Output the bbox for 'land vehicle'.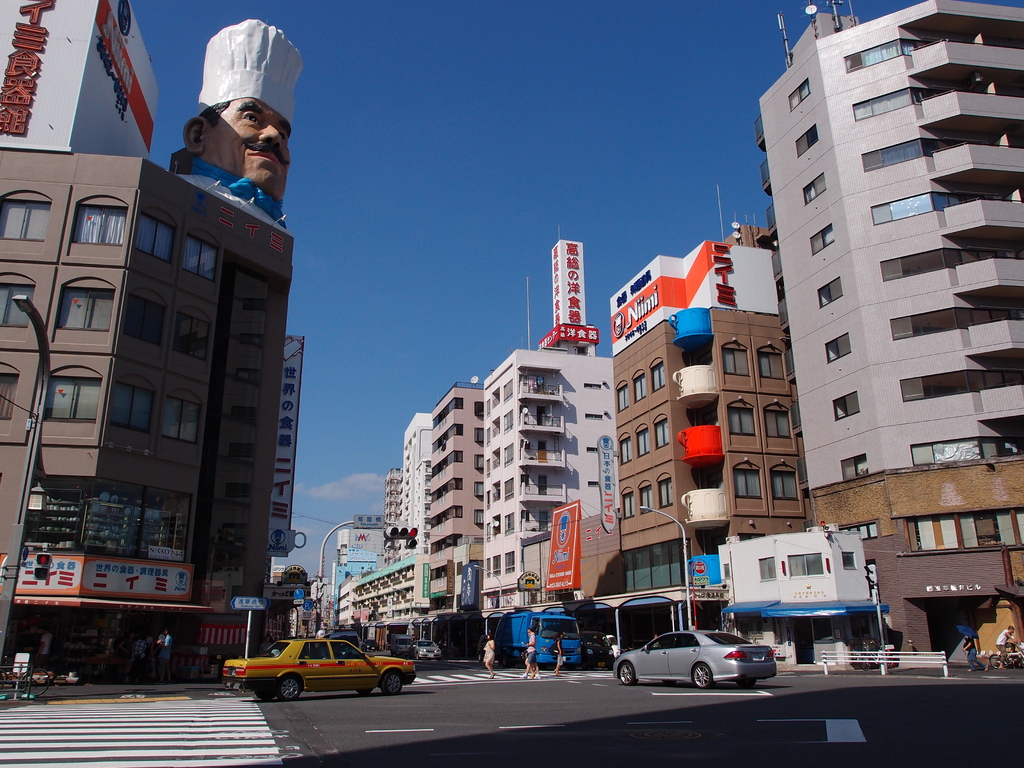
[x1=614, y1=630, x2=776, y2=685].
